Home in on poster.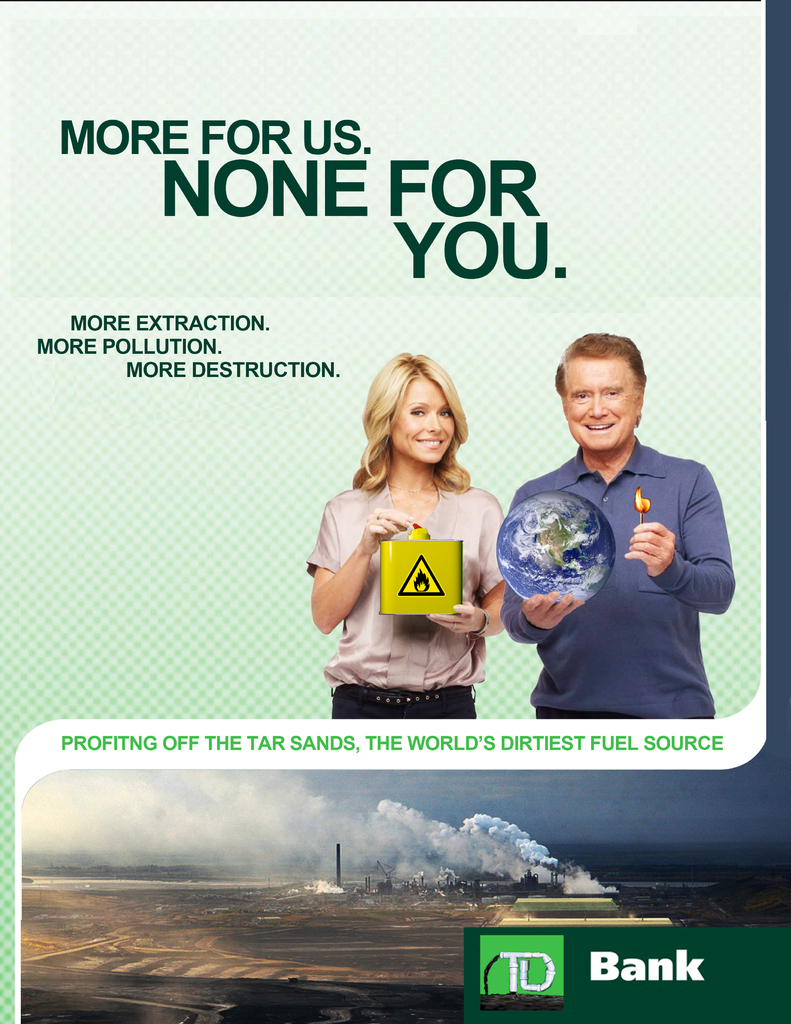
Homed in at 0, 0, 790, 1023.
